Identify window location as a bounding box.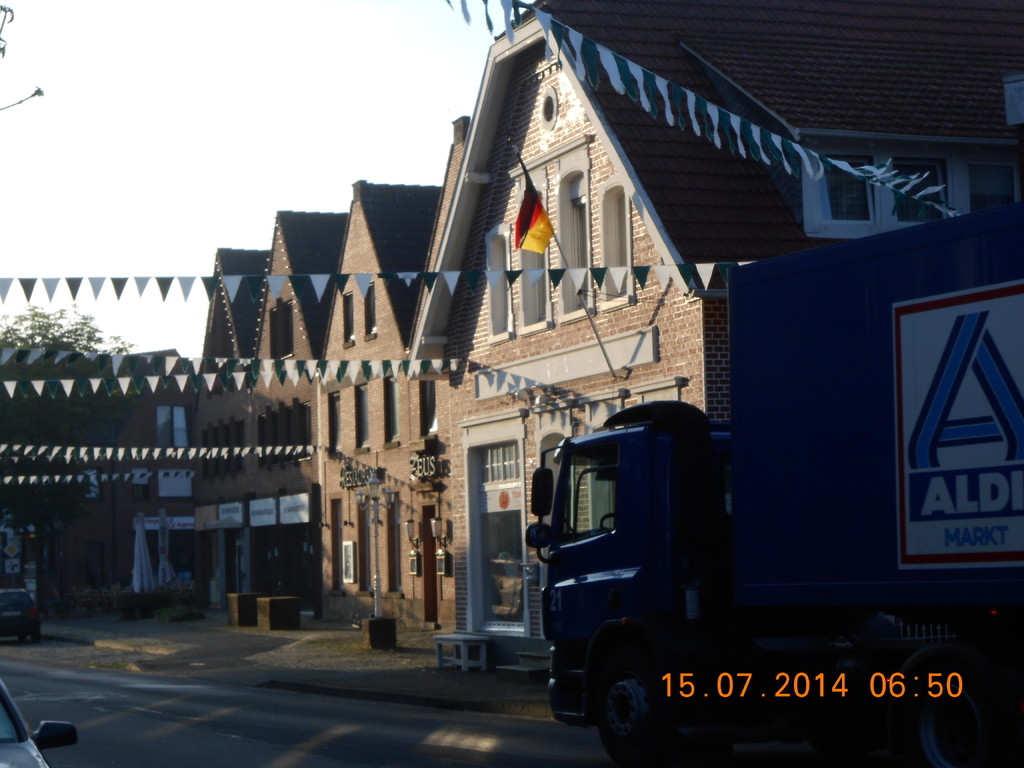
box=[605, 193, 625, 301].
